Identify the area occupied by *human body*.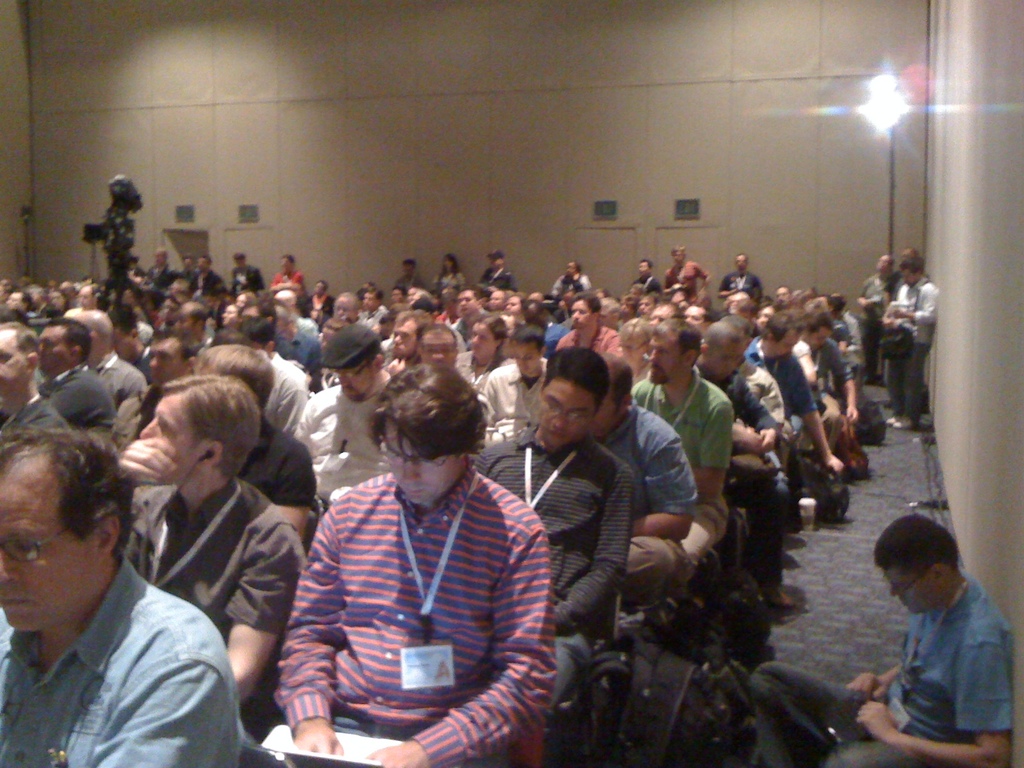
Area: Rect(836, 509, 1014, 767).
